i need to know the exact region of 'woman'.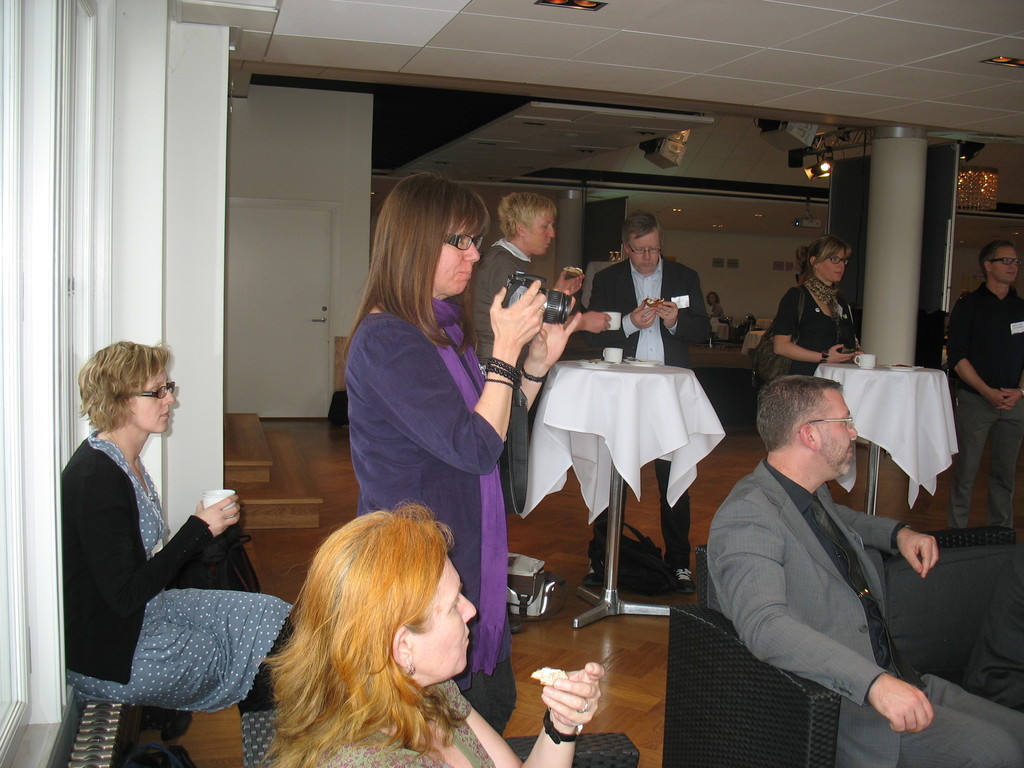
Region: bbox=[340, 175, 584, 739].
